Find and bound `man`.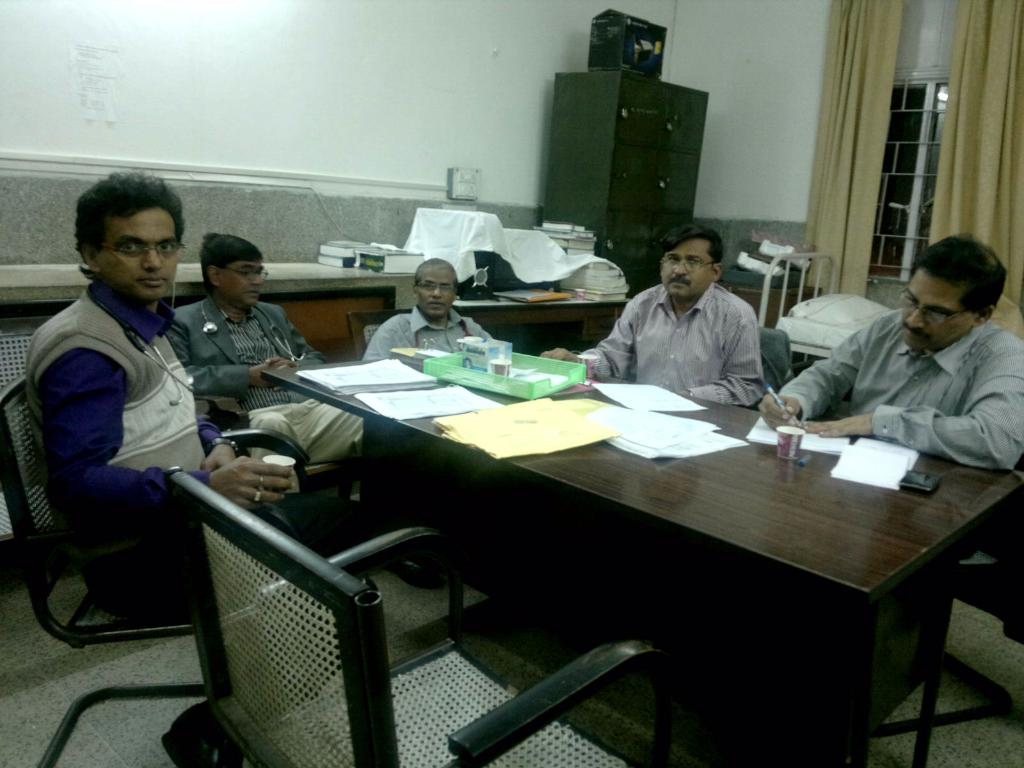
Bound: 361:257:497:360.
